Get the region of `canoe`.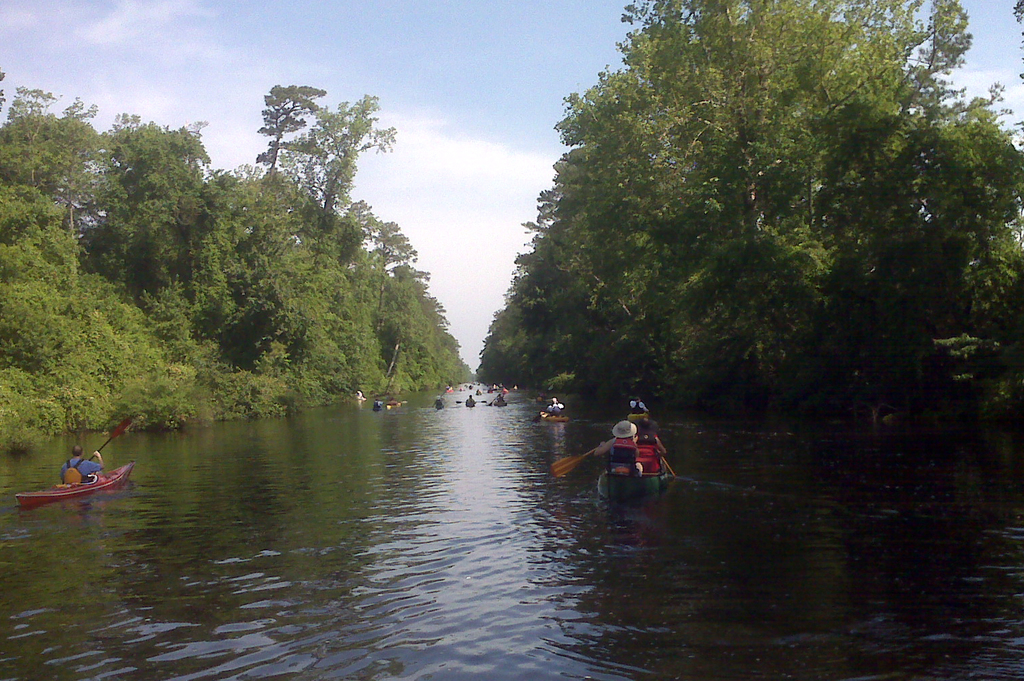
bbox(542, 409, 570, 422).
